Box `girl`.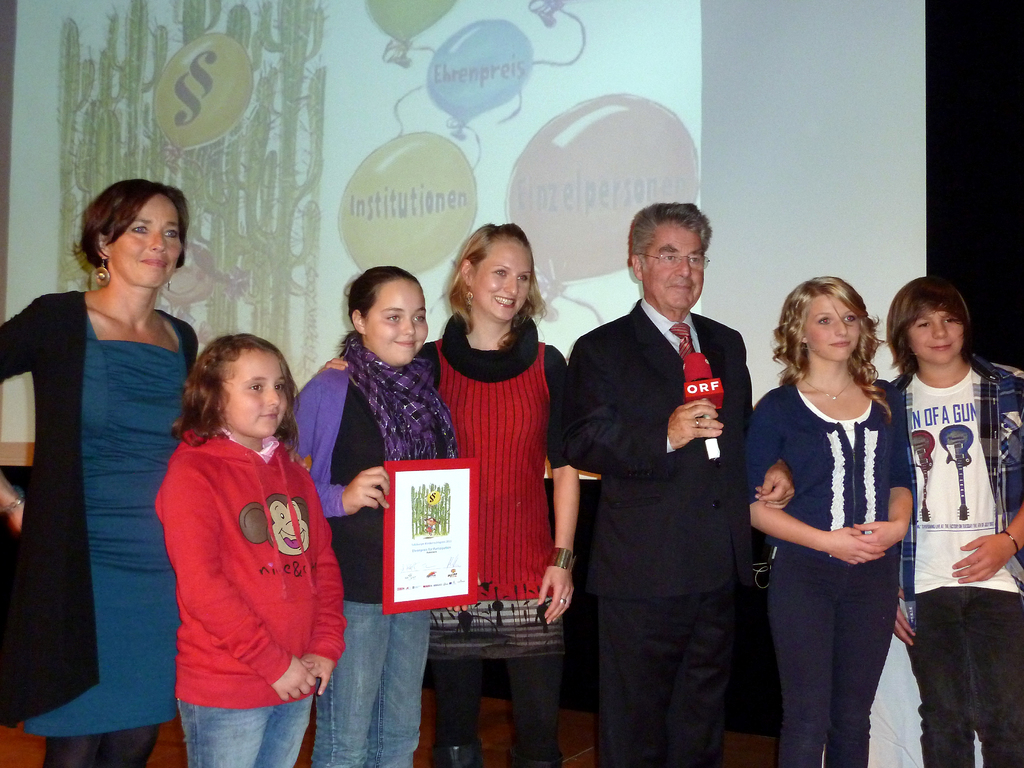
(291, 268, 460, 766).
